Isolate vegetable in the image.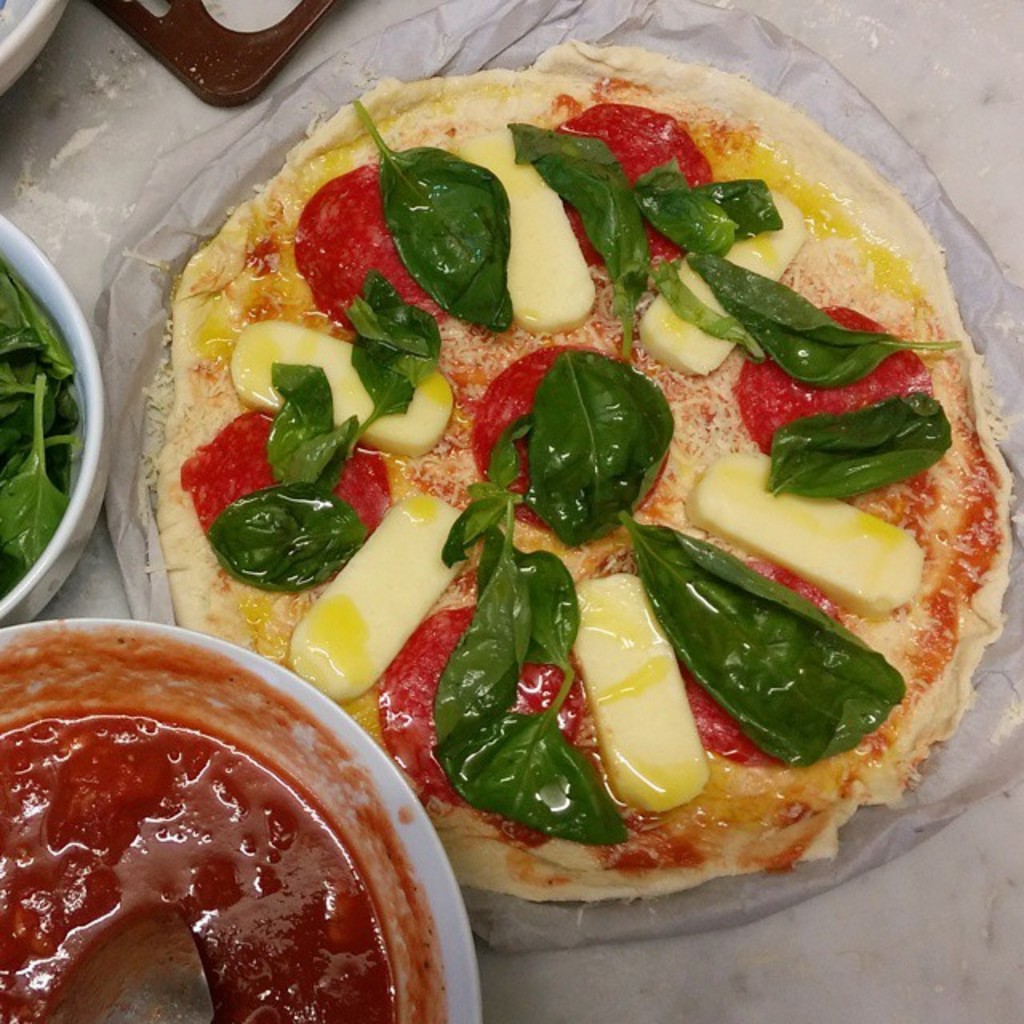
Isolated region: bbox=[203, 91, 963, 850].
